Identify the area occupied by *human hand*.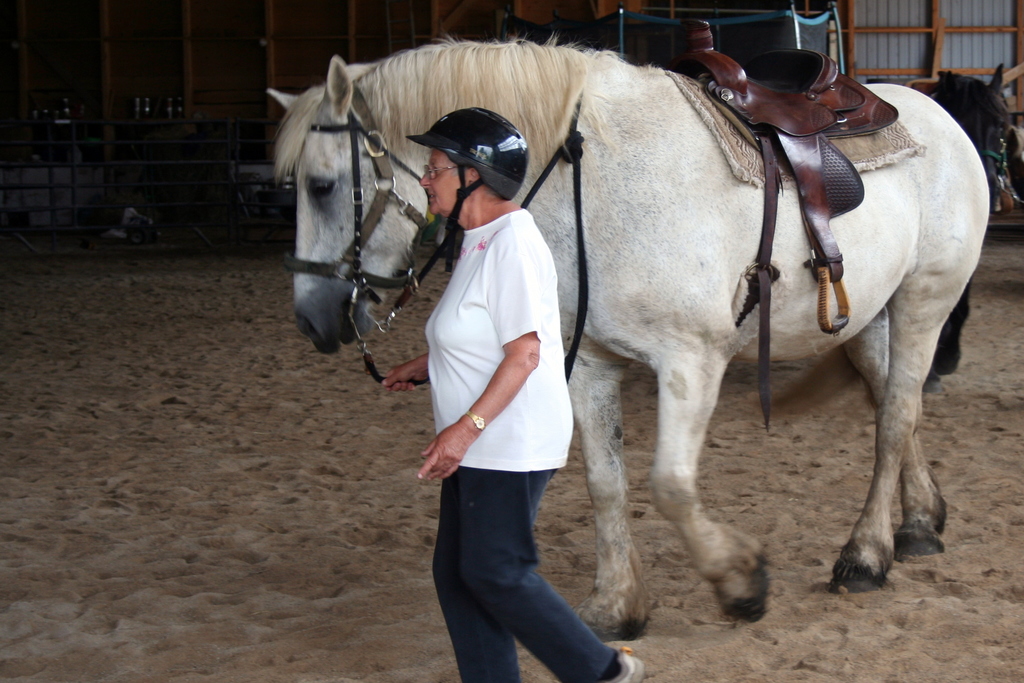
Area: rect(381, 353, 427, 398).
